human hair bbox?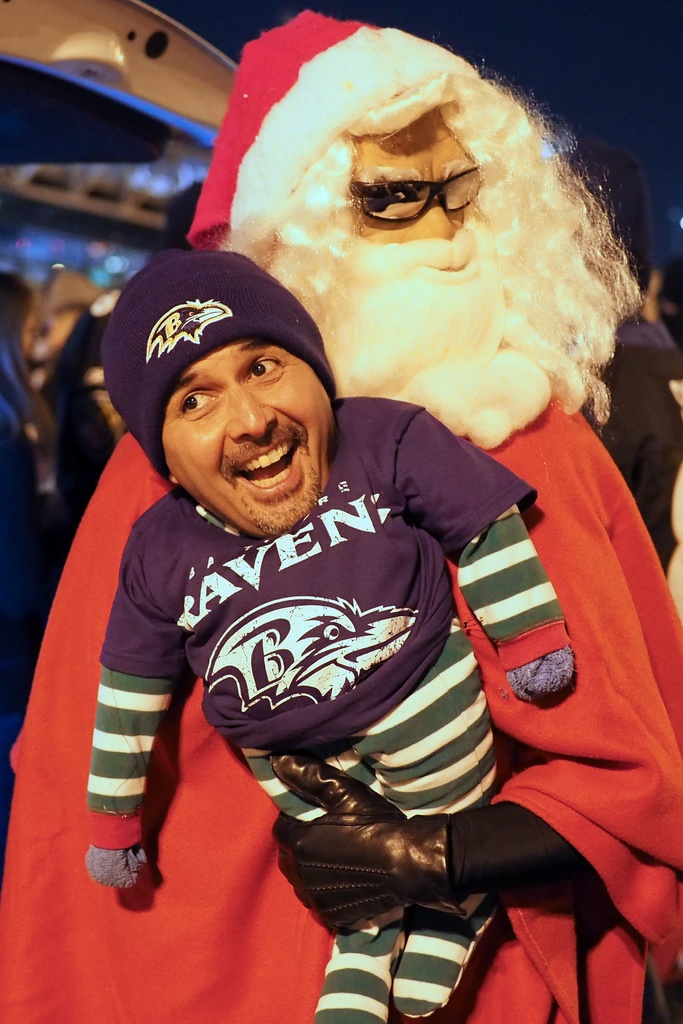
225 44 618 424
